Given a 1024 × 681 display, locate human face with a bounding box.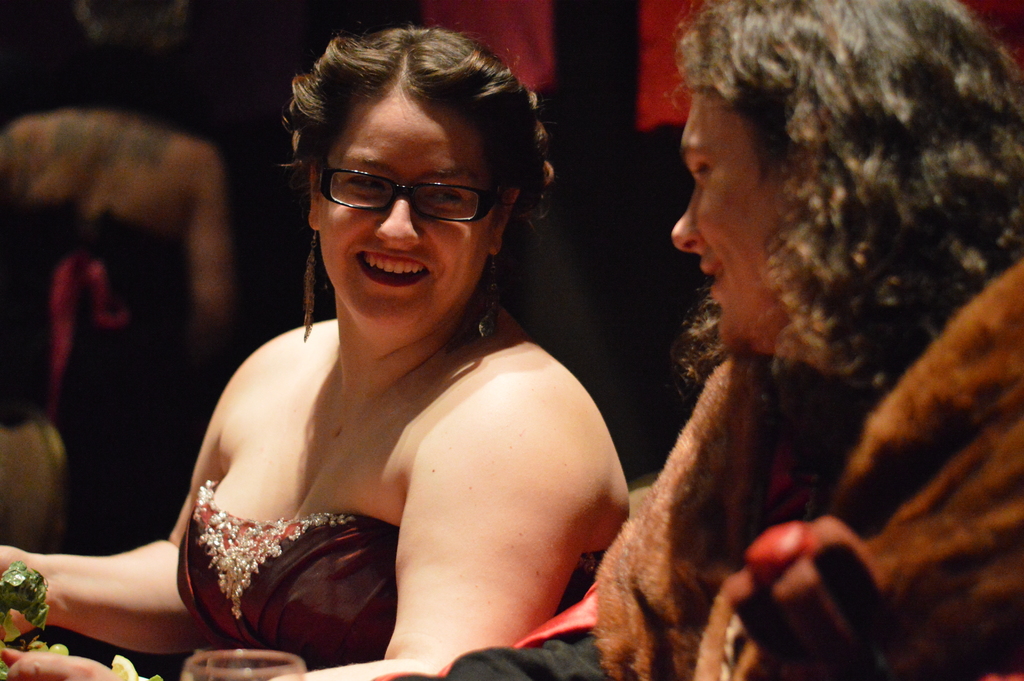
Located: <box>670,86,791,346</box>.
